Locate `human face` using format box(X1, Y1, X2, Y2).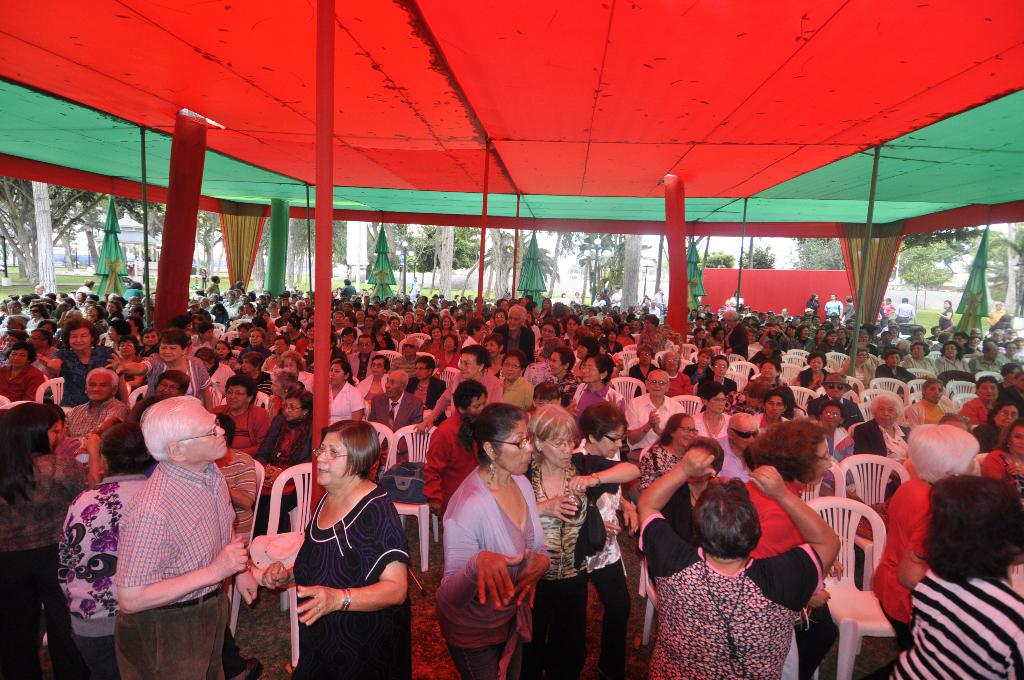
box(708, 391, 726, 414).
